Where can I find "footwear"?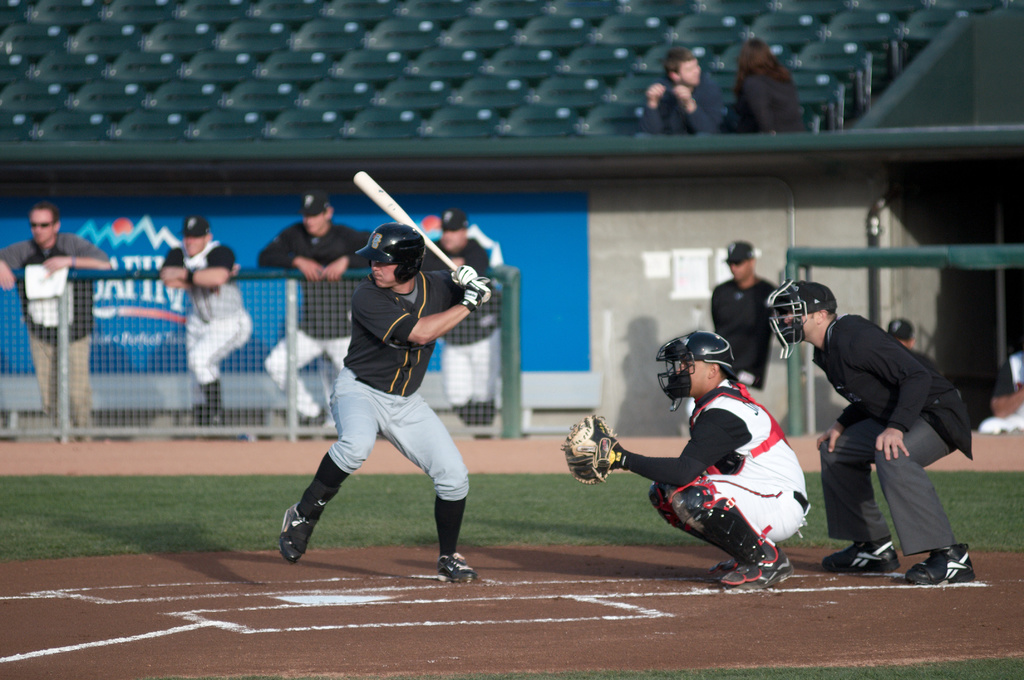
You can find it at bbox=(275, 503, 310, 562).
